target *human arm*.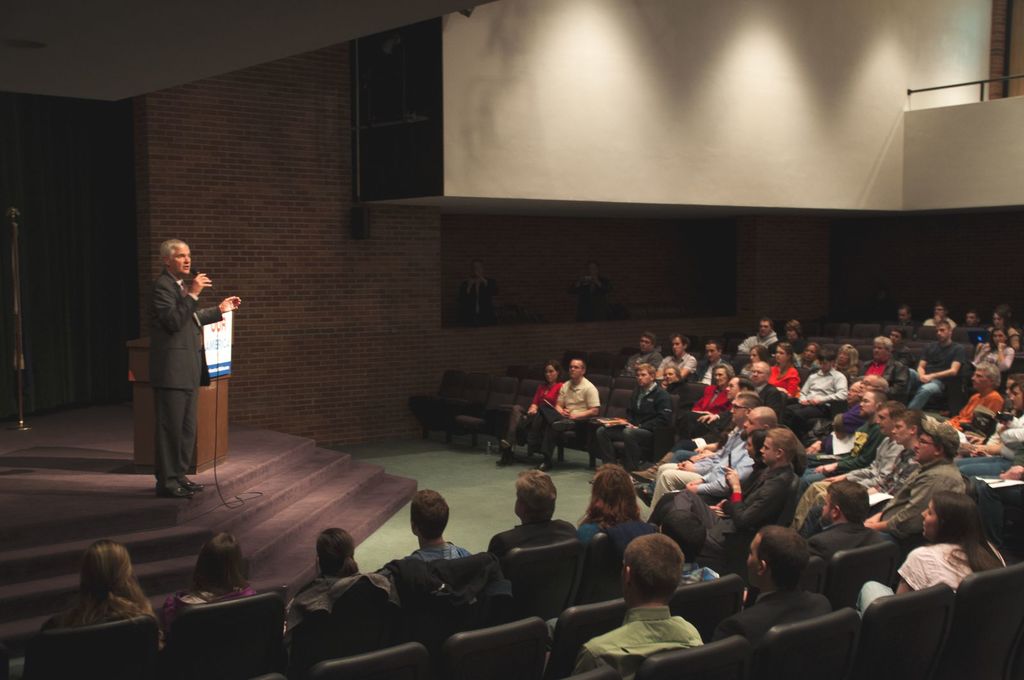
Target region: 568:381:602:420.
